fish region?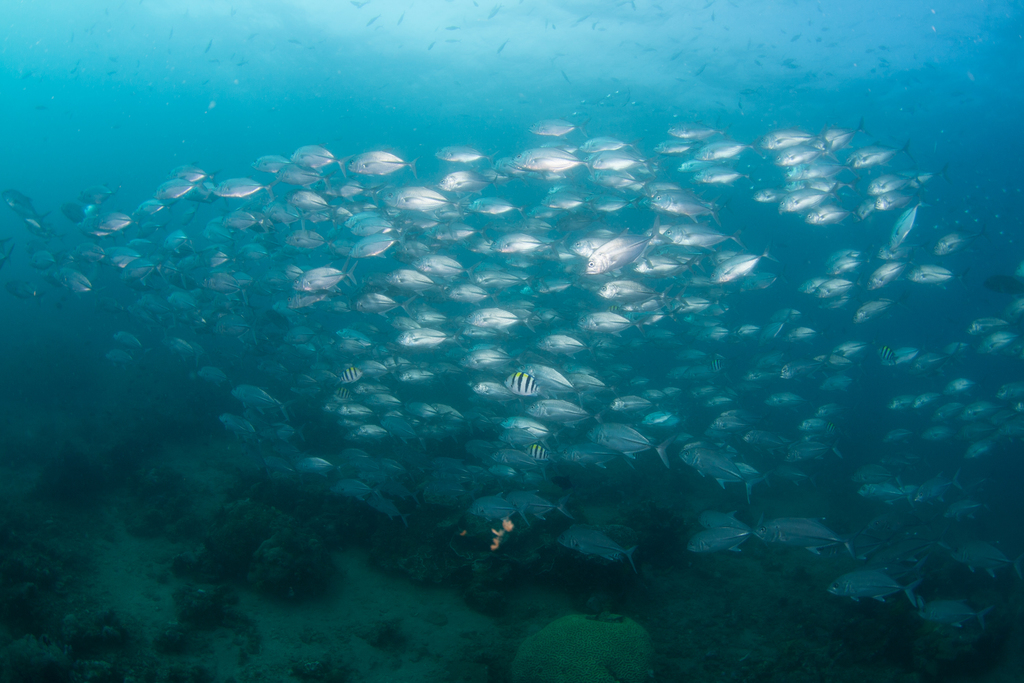
bbox=(67, 202, 83, 225)
